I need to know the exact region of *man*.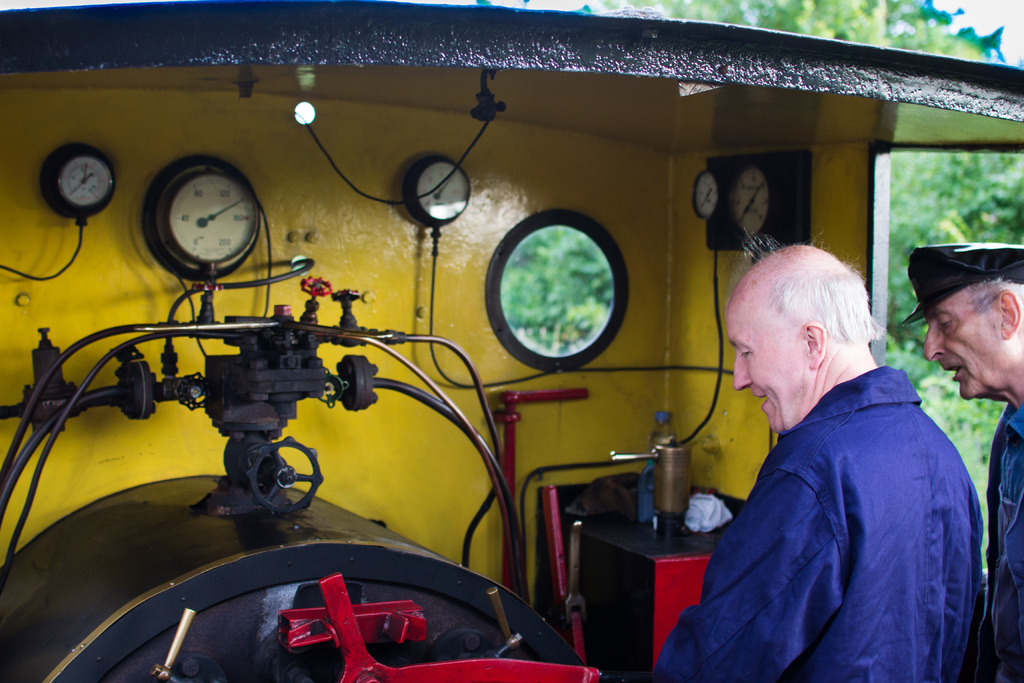
Region: detection(900, 239, 1023, 682).
